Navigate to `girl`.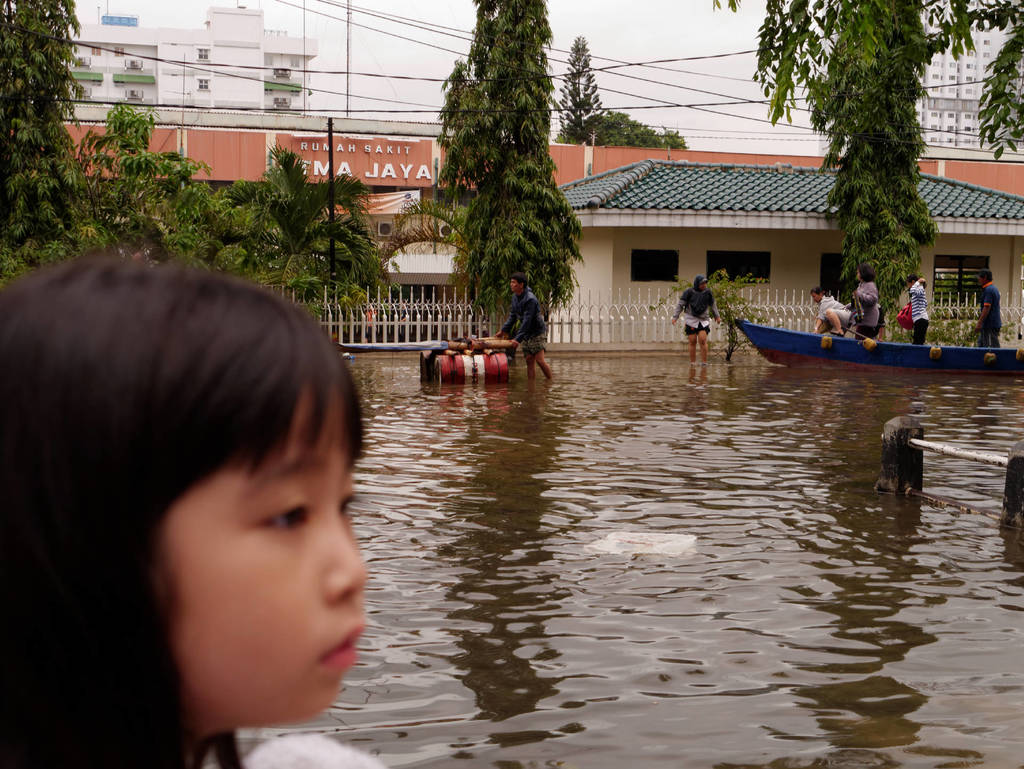
Navigation target: 1, 274, 390, 767.
